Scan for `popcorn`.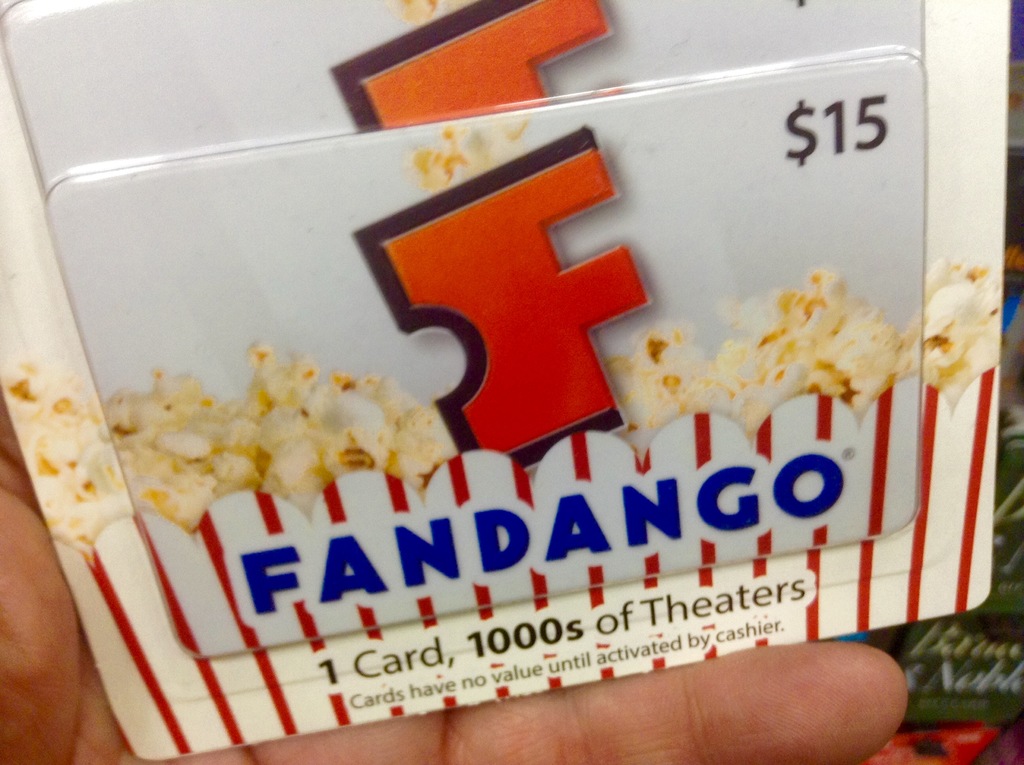
Scan result: 0/266/998/552.
